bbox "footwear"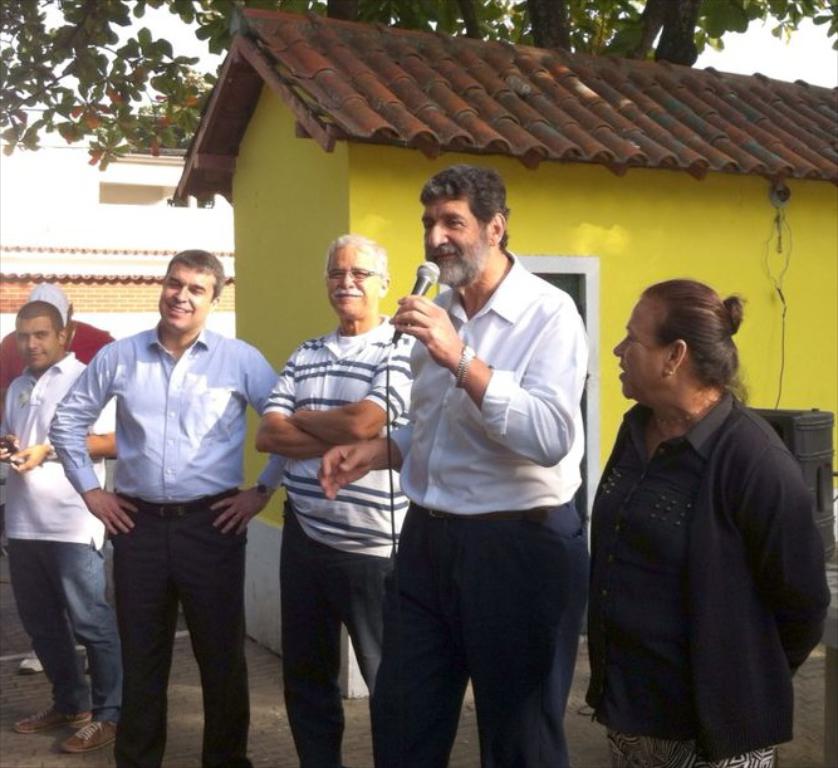
[left=18, top=701, right=93, bottom=733]
